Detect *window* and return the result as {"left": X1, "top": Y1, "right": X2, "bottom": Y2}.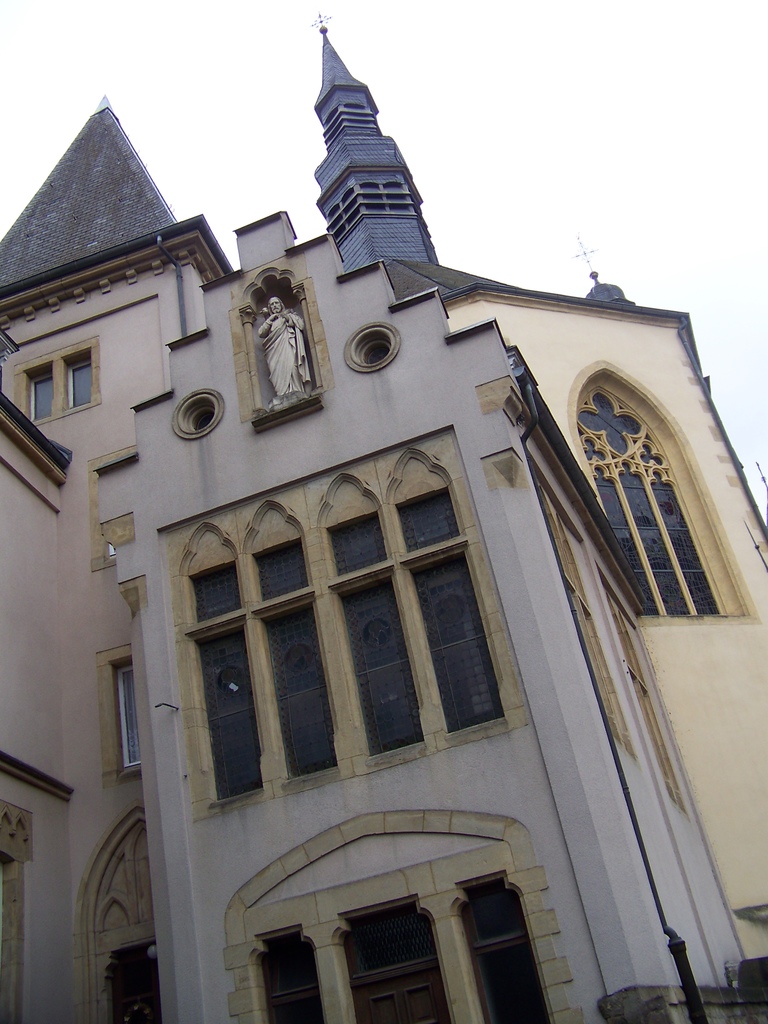
{"left": 265, "top": 929, "right": 323, "bottom": 1023}.
